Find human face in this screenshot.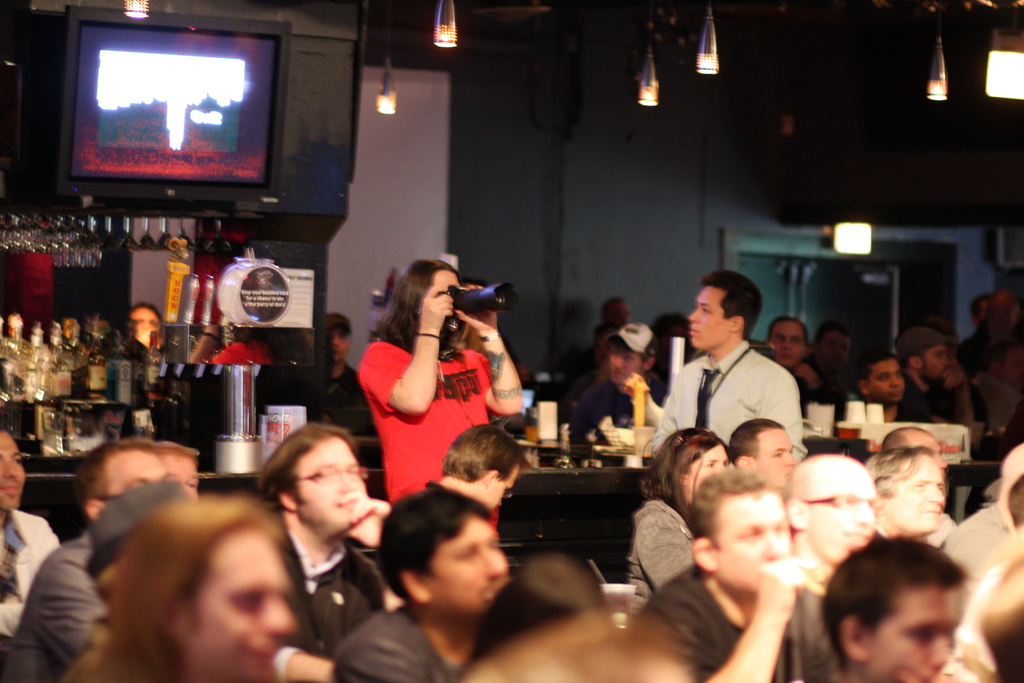
The bounding box for human face is l=883, t=461, r=943, b=529.
